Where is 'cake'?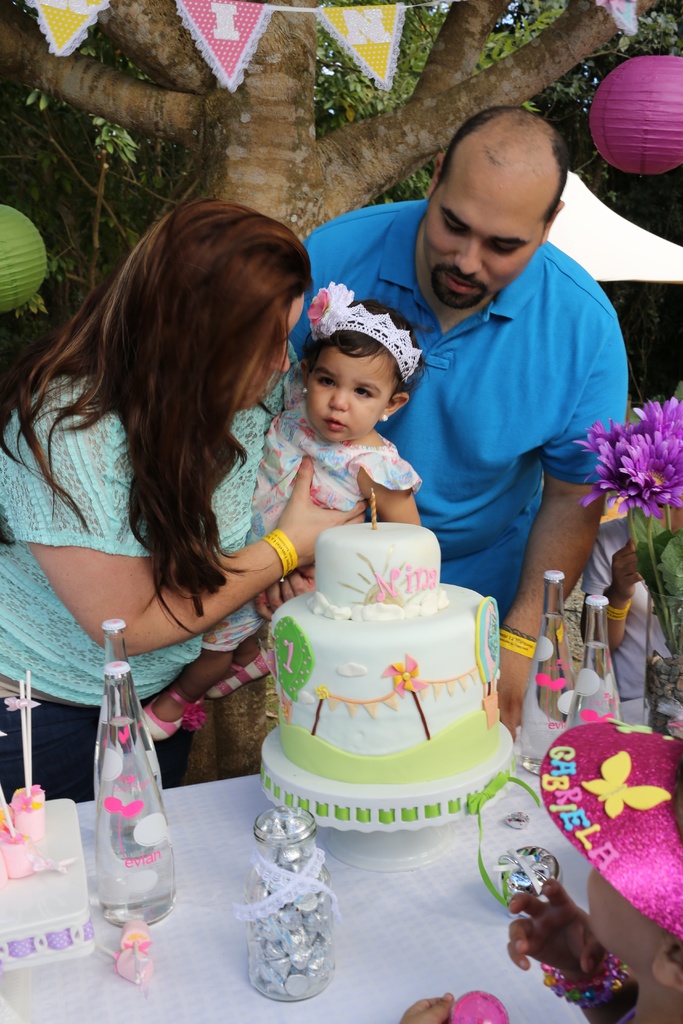
260 513 518 819.
